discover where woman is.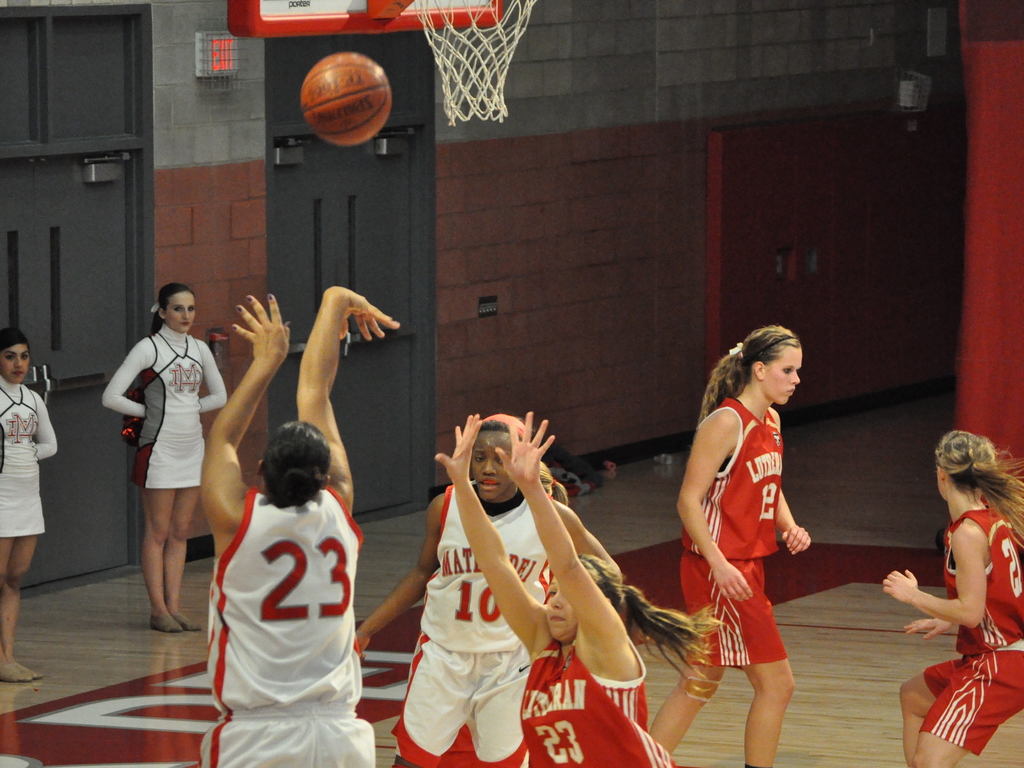
Discovered at 358,416,630,767.
